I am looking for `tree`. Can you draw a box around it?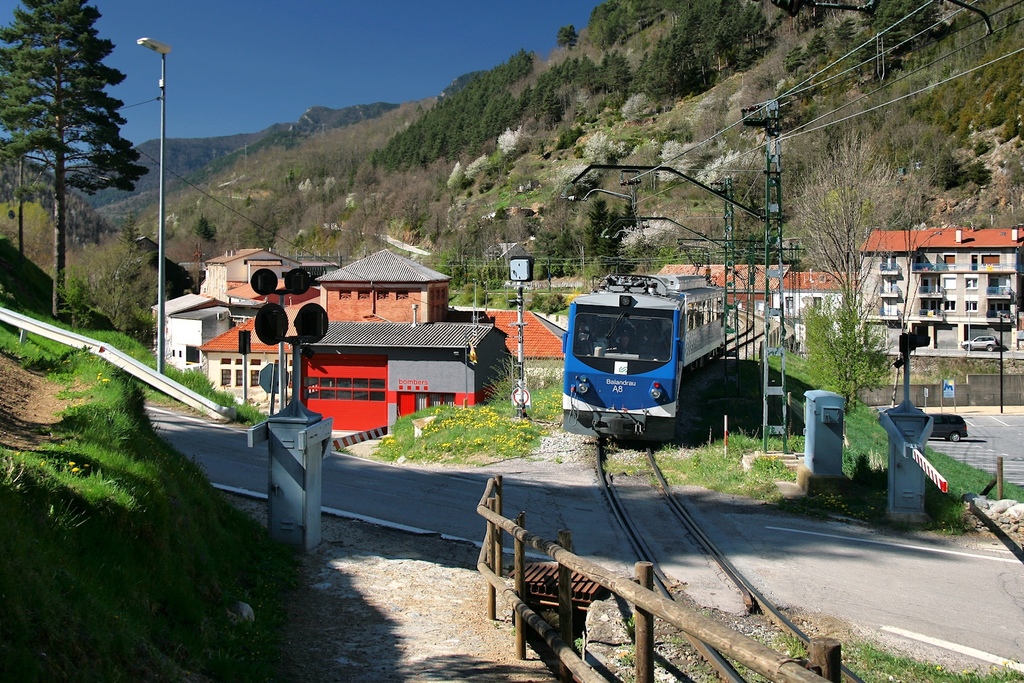
Sure, the bounding box is BBox(57, 260, 102, 331).
